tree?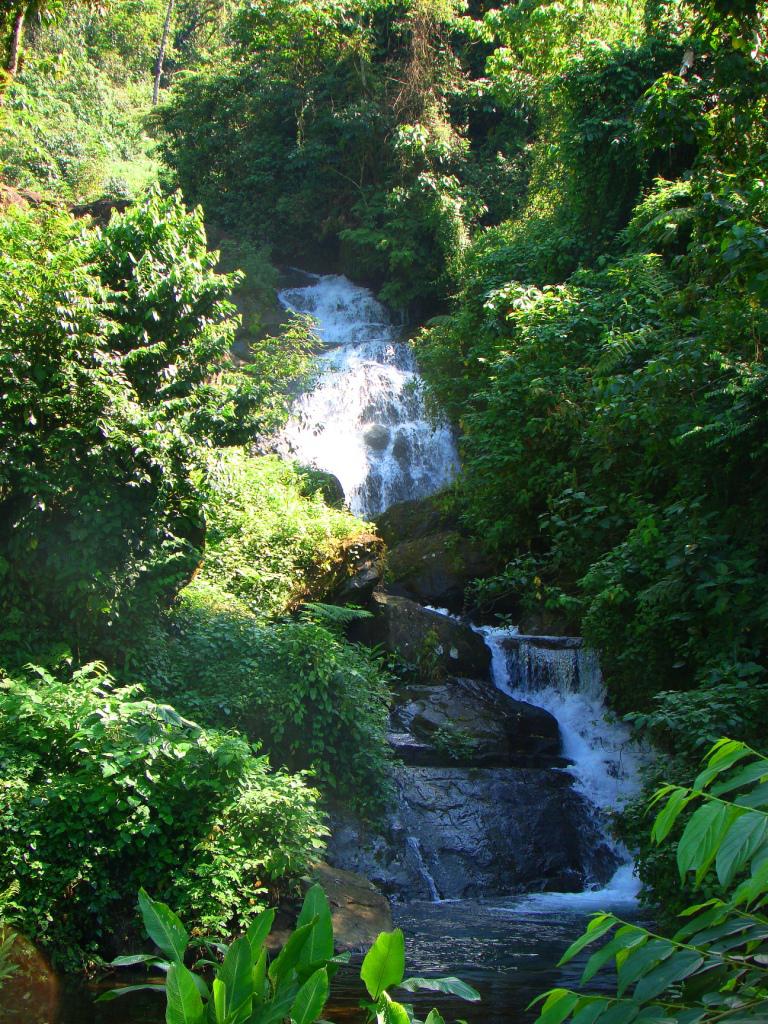
1,640,334,1016
